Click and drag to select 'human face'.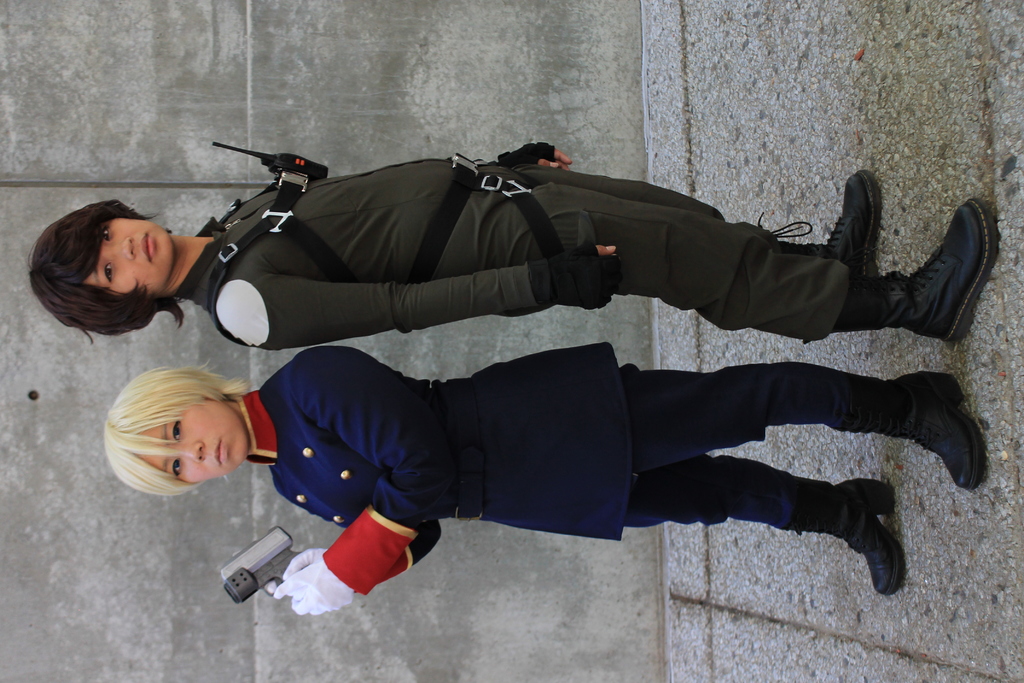
Selection: <bbox>88, 219, 175, 295</bbox>.
